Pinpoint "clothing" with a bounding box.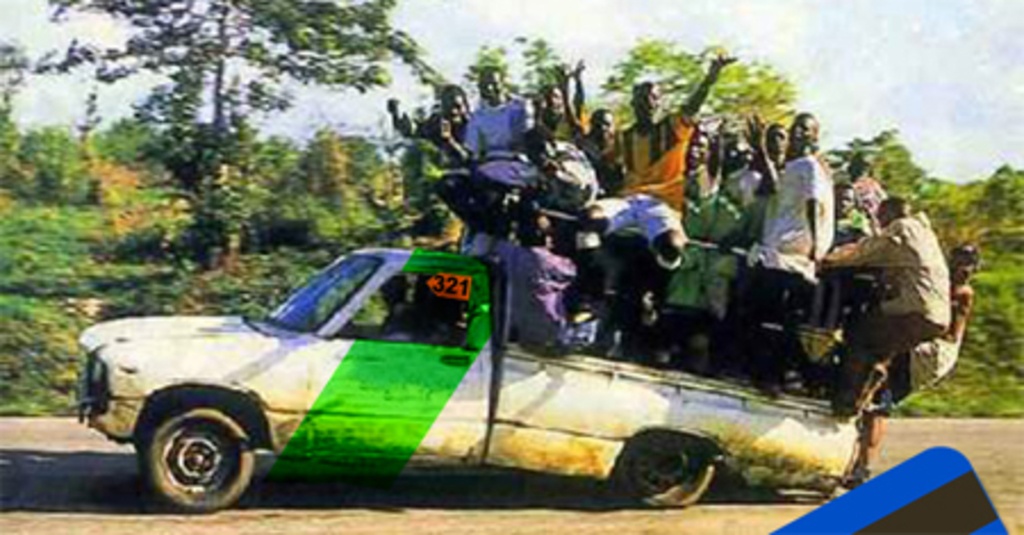
x1=369, y1=296, x2=407, y2=335.
